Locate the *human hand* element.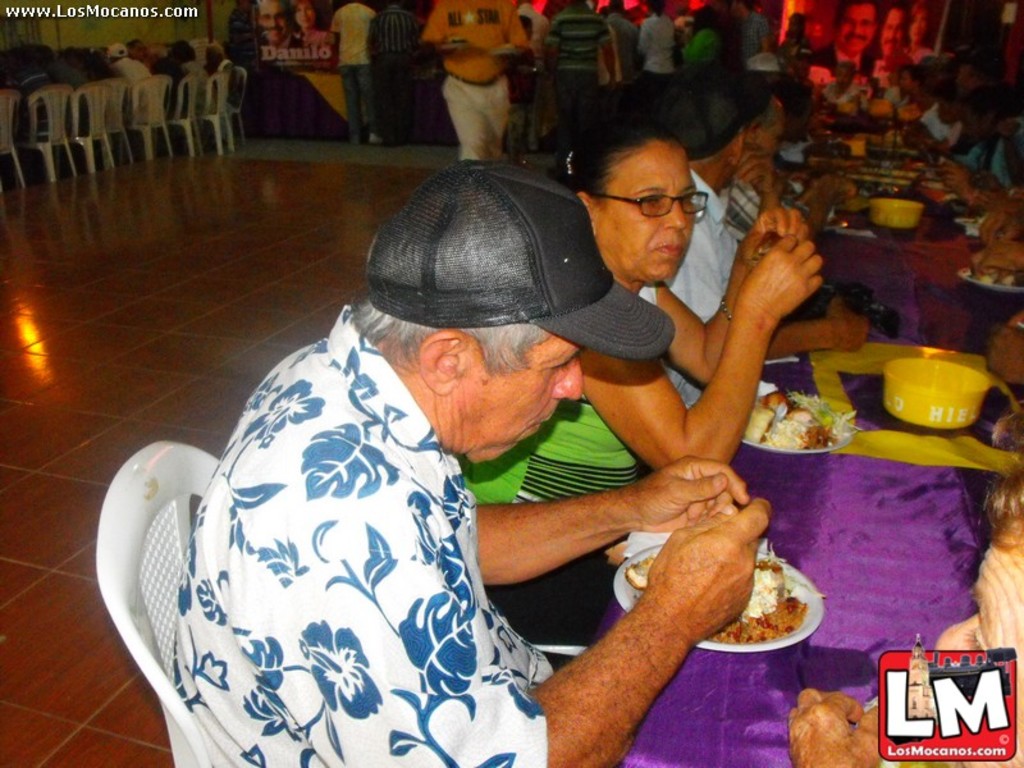
Element bbox: l=733, t=146, r=774, b=188.
